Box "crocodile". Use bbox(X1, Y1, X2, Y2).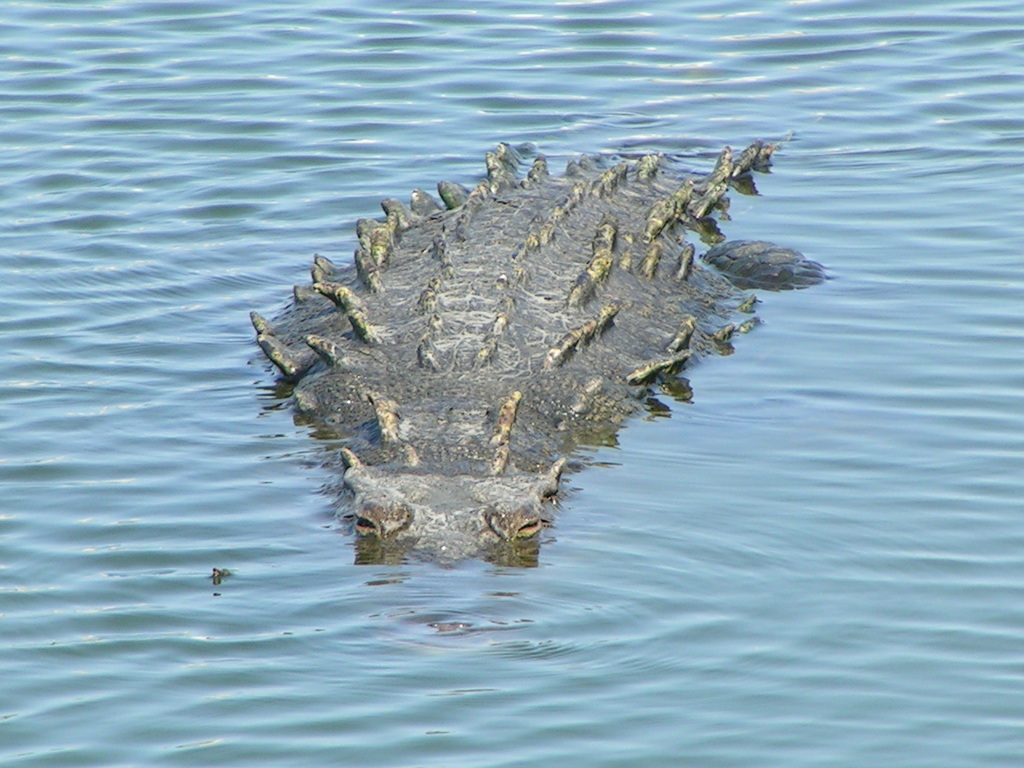
bbox(250, 142, 824, 558).
